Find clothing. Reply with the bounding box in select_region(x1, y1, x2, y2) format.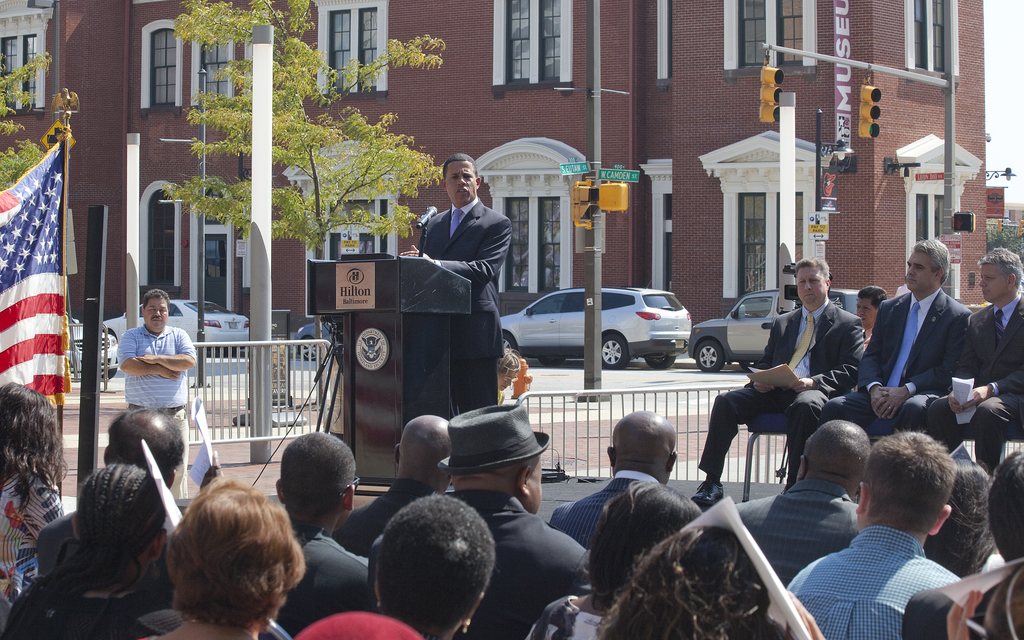
select_region(705, 307, 860, 472).
